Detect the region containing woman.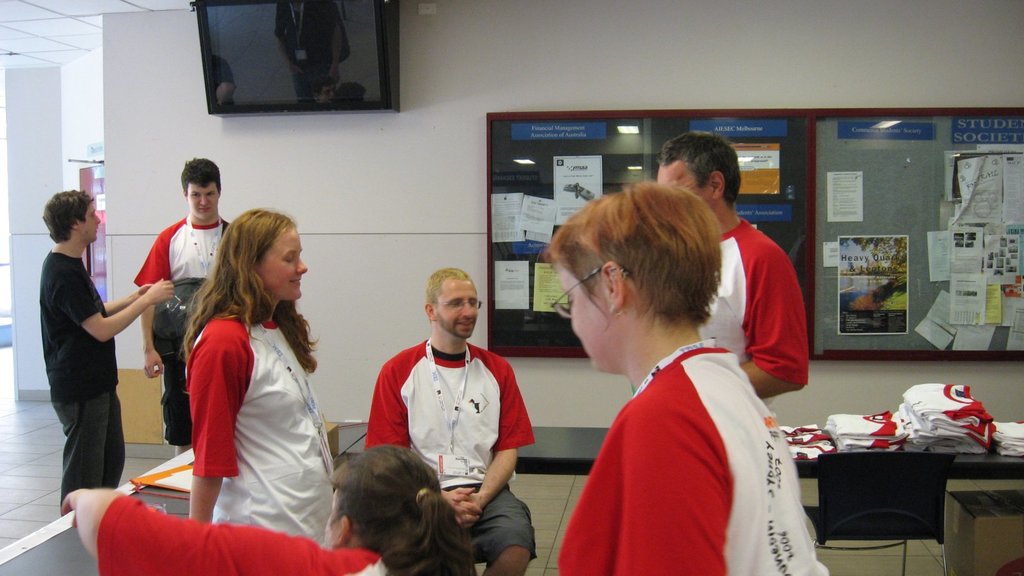
<region>56, 446, 485, 575</region>.
